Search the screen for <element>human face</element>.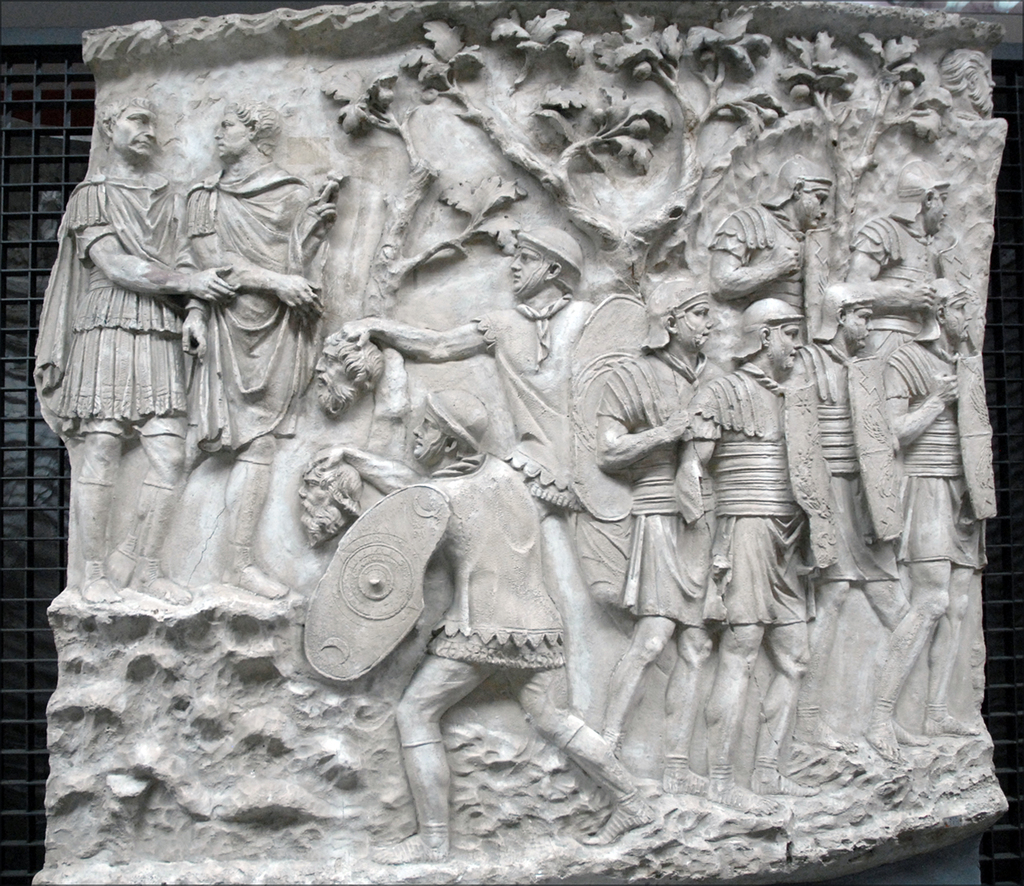
Found at bbox=(111, 101, 162, 165).
